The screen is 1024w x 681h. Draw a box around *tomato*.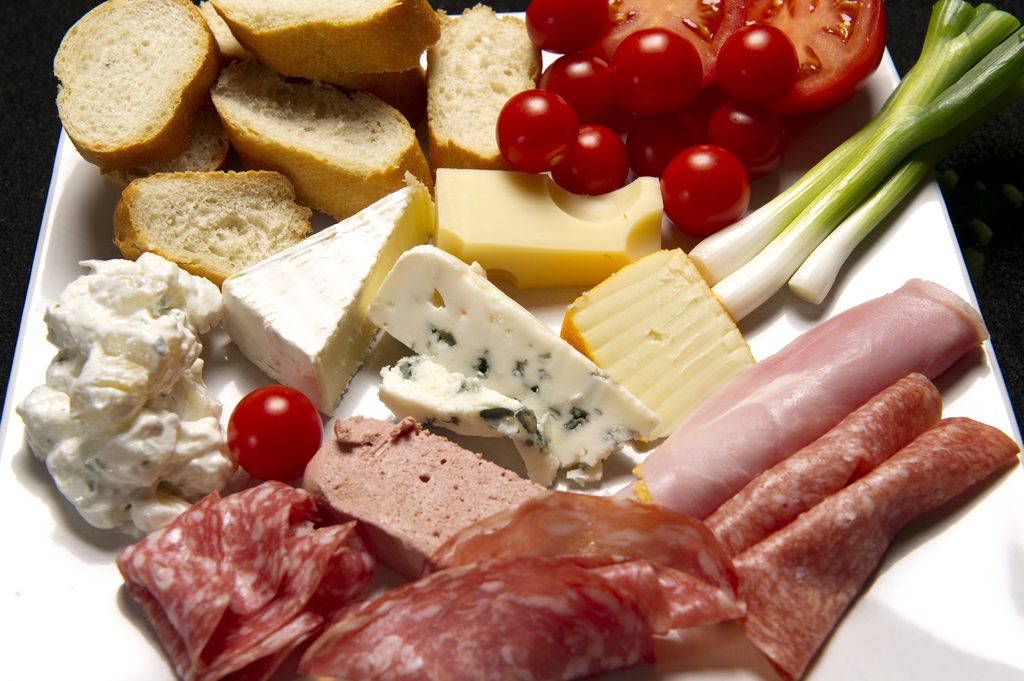
<bbox>714, 24, 792, 106</bbox>.
